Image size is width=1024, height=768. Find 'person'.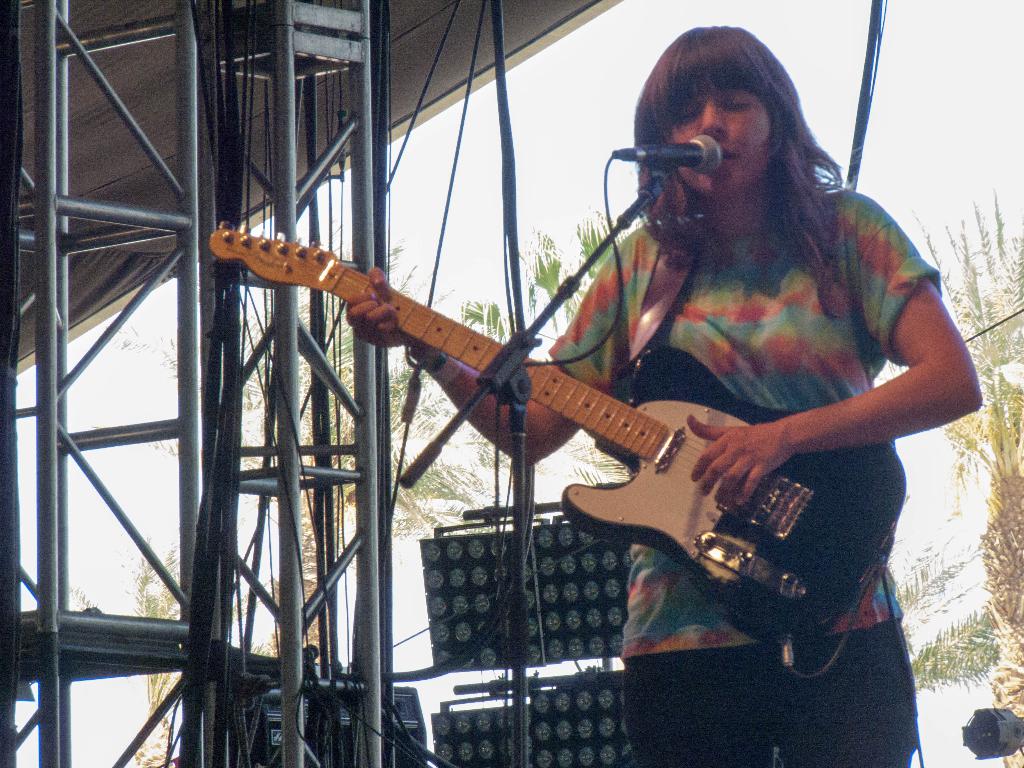
x1=575, y1=49, x2=955, y2=714.
